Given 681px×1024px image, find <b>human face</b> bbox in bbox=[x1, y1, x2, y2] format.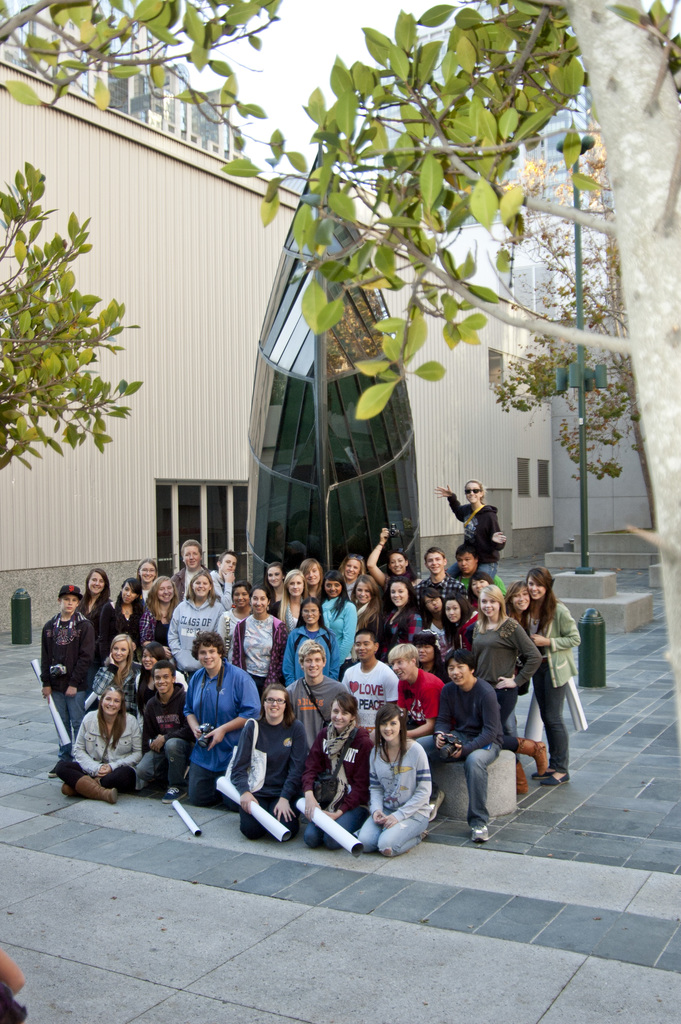
bbox=[455, 550, 476, 577].
